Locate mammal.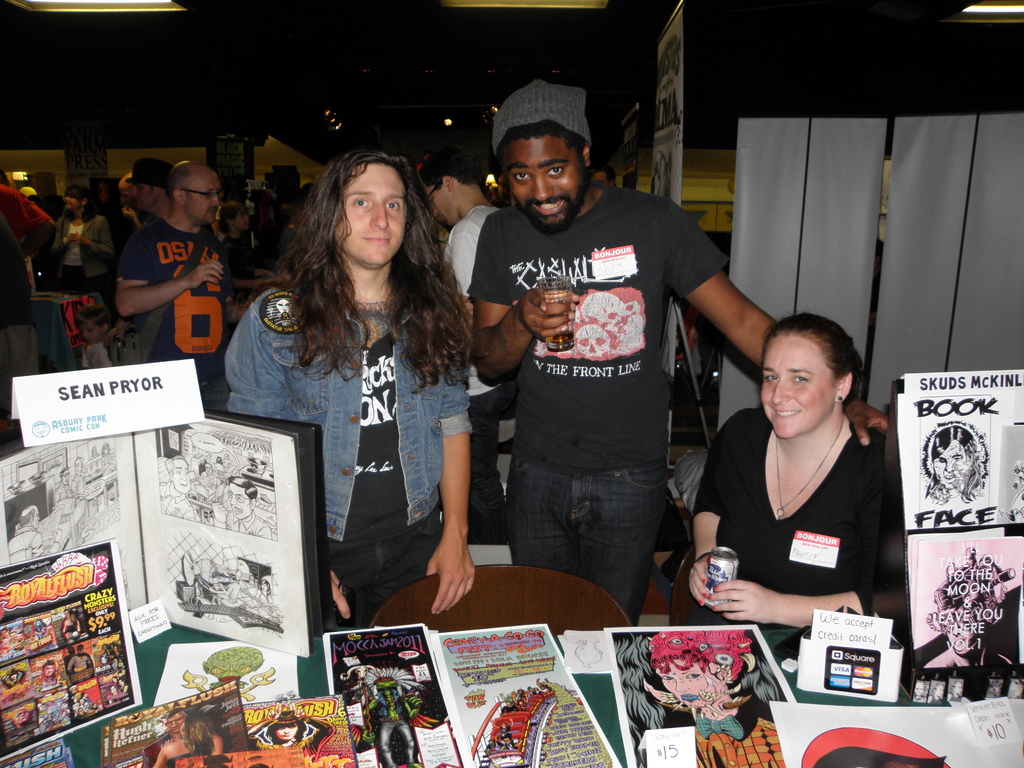
Bounding box: 68/643/92/675.
